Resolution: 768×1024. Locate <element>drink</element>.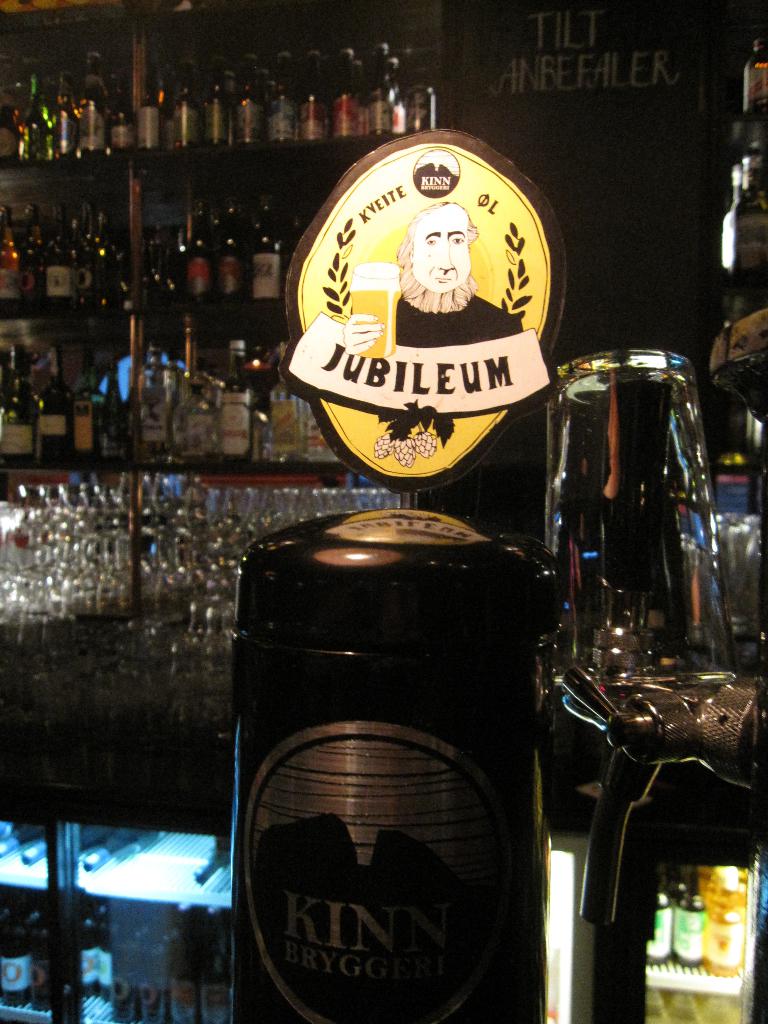
left=72, top=355, right=101, bottom=467.
